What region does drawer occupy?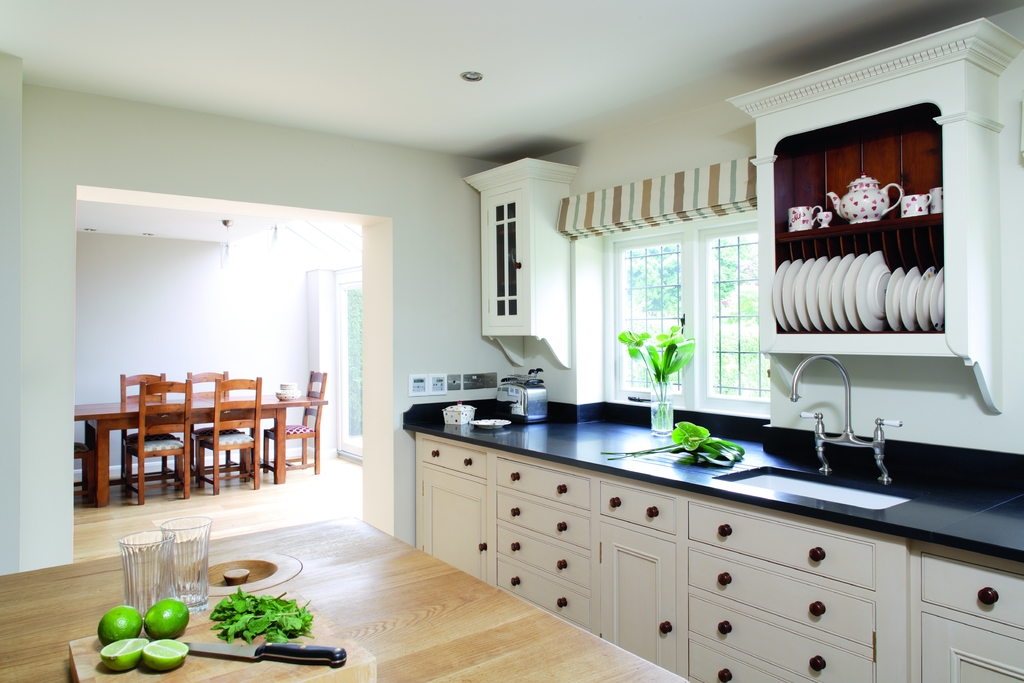
region(919, 552, 1023, 631).
